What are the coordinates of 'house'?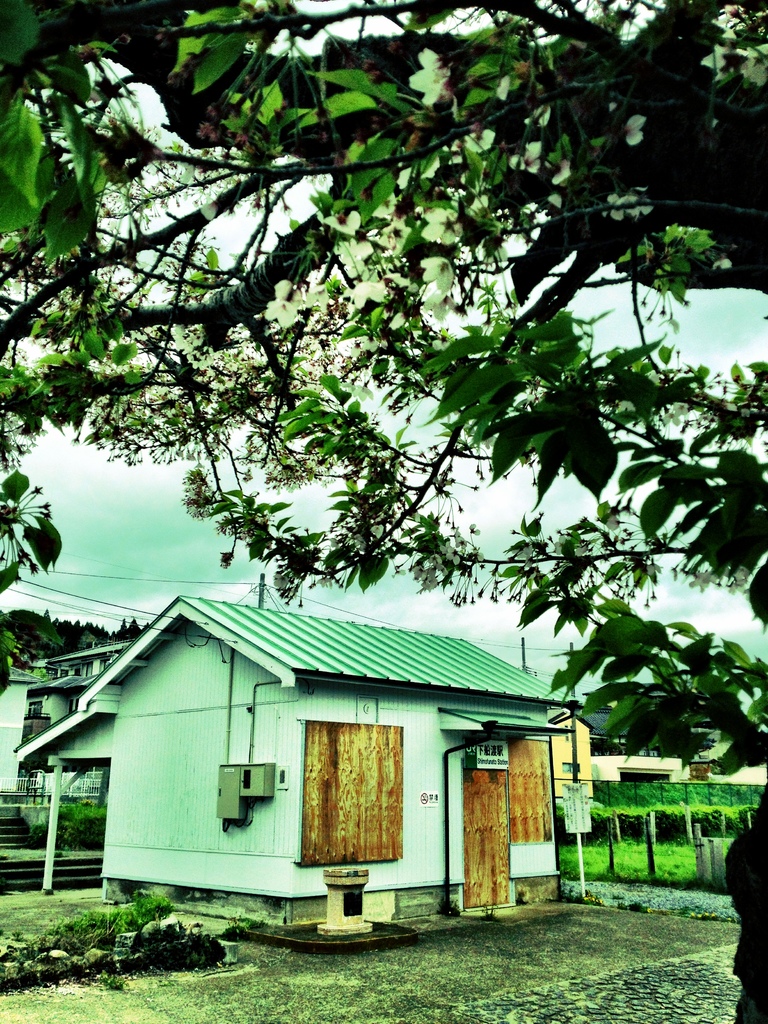
(left=79, top=592, right=577, bottom=924).
